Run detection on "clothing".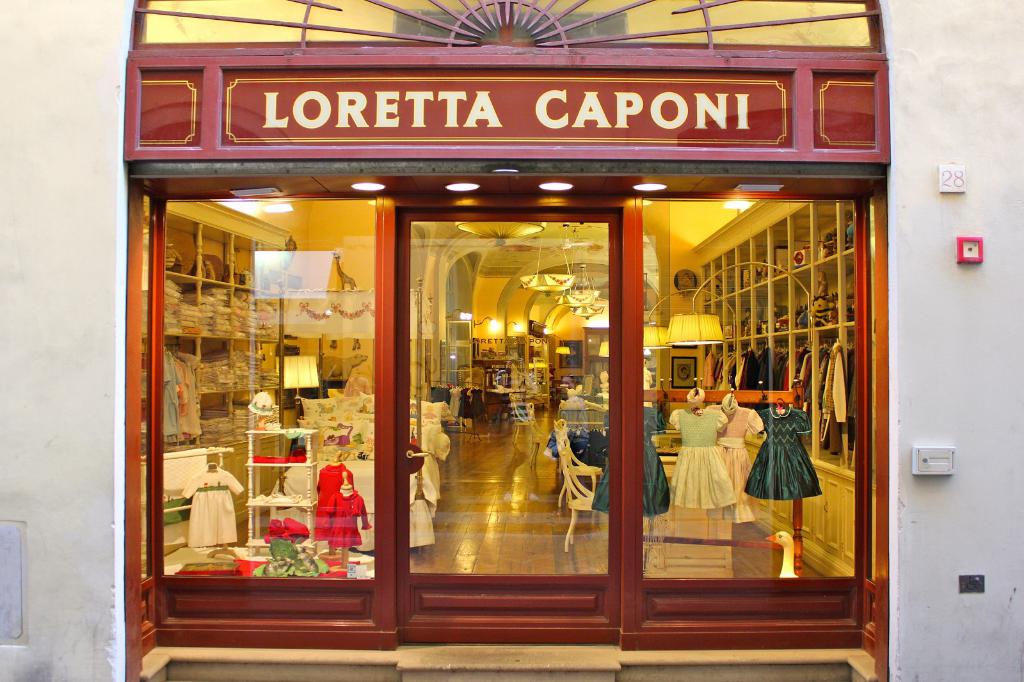
Result: (x1=313, y1=467, x2=353, y2=537).
